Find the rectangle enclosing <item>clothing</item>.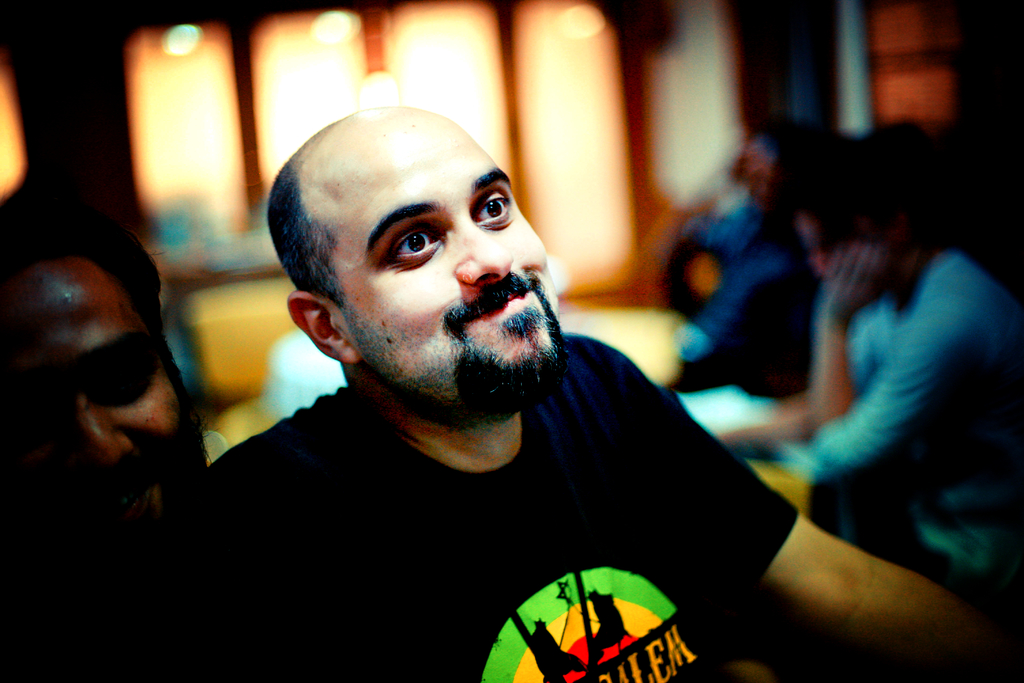
119 304 760 672.
